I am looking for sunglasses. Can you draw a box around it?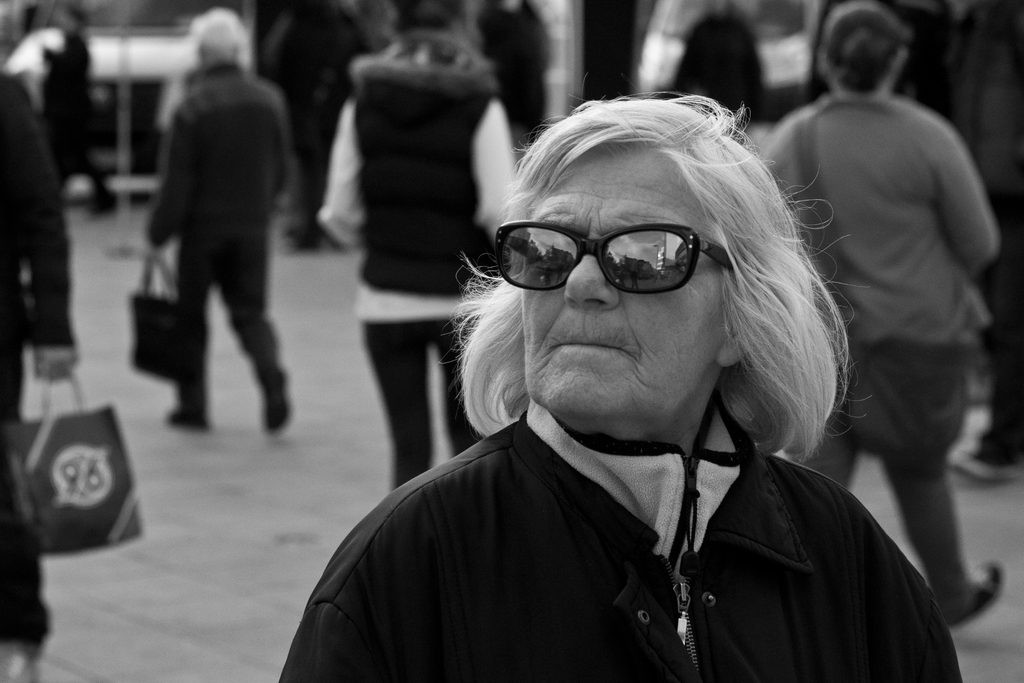
Sure, the bounding box is (486,213,739,302).
